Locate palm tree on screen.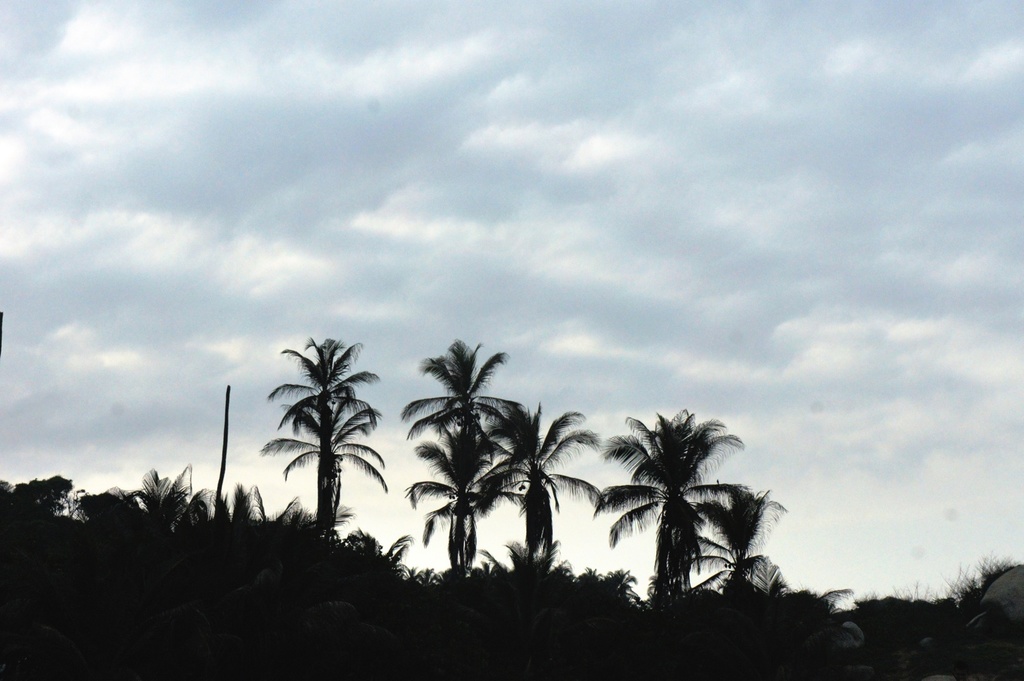
On screen at bbox(497, 410, 592, 583).
